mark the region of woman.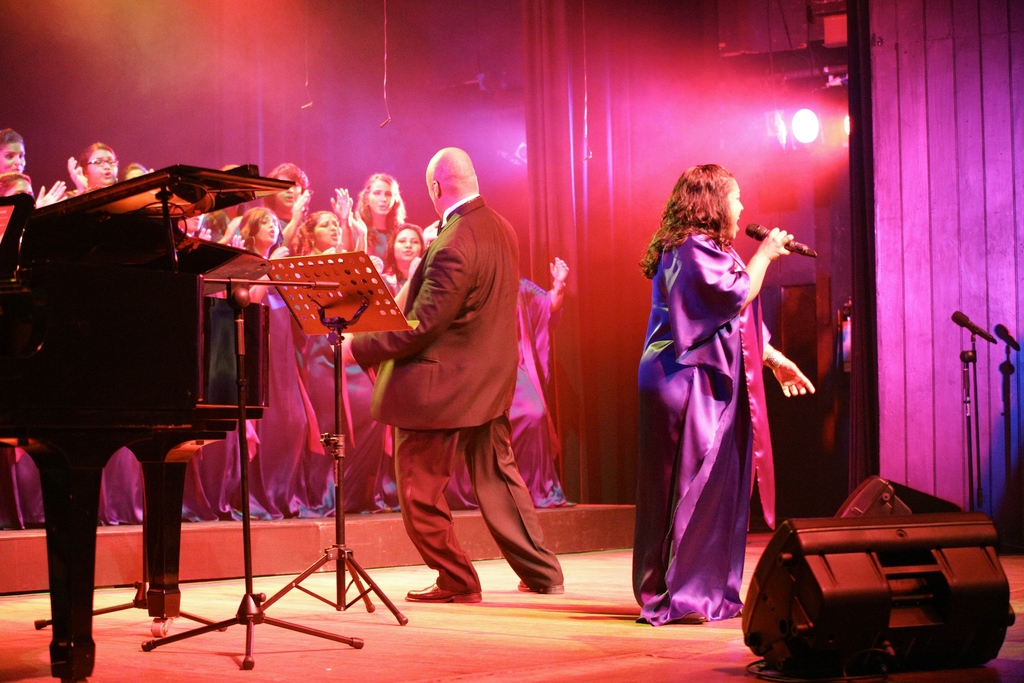
Region: select_region(0, 173, 68, 526).
